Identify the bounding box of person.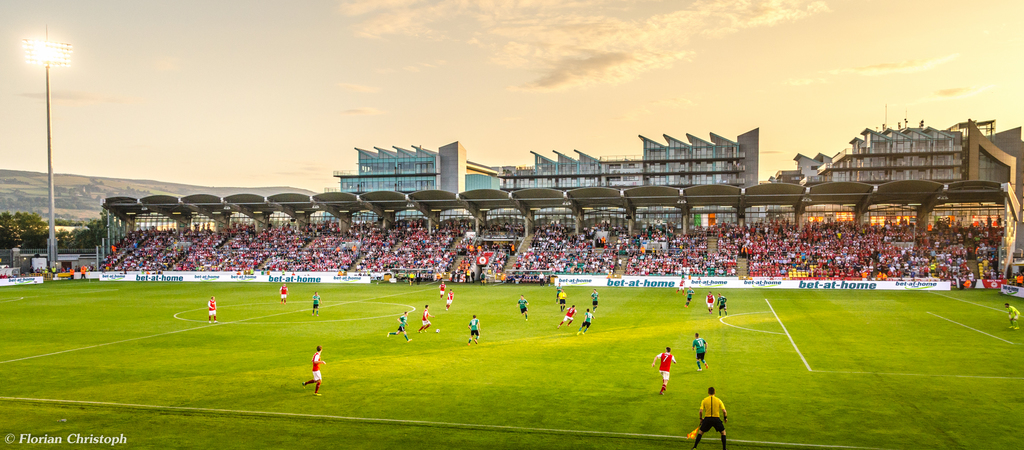
(417, 304, 434, 335).
